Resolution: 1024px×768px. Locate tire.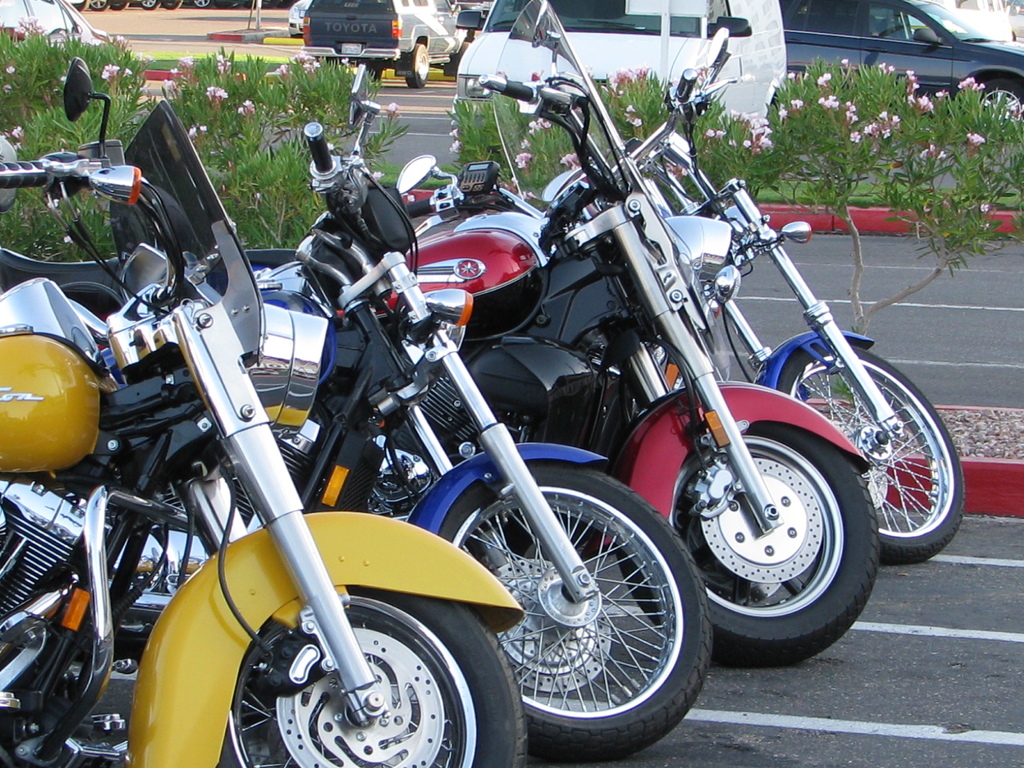
364/62/381/81.
